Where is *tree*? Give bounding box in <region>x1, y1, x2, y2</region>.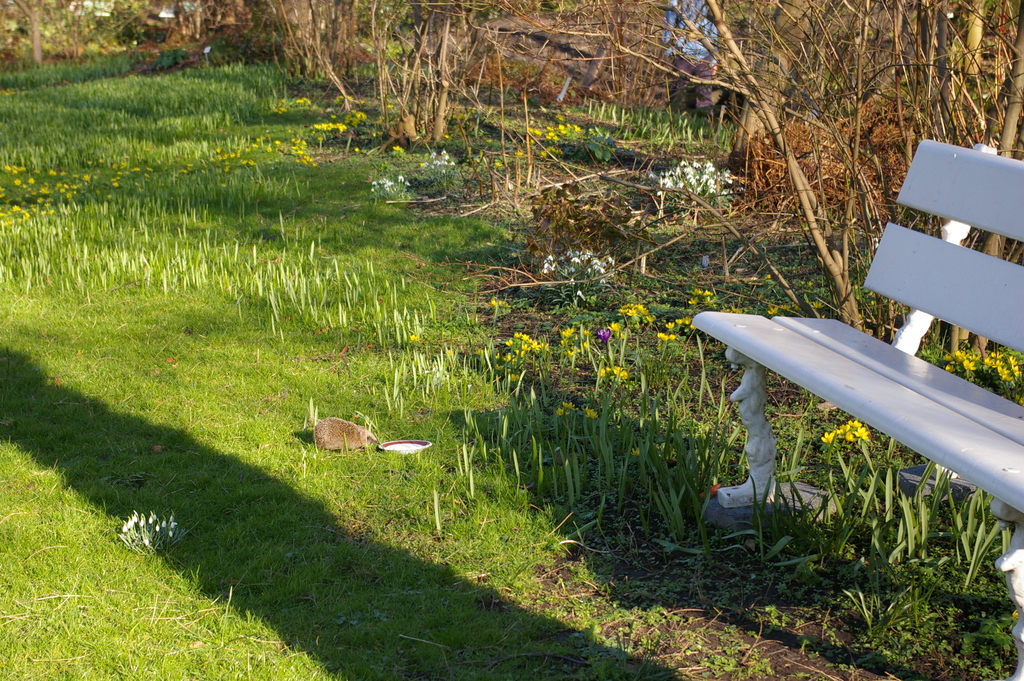
<region>0, 0, 163, 72</region>.
